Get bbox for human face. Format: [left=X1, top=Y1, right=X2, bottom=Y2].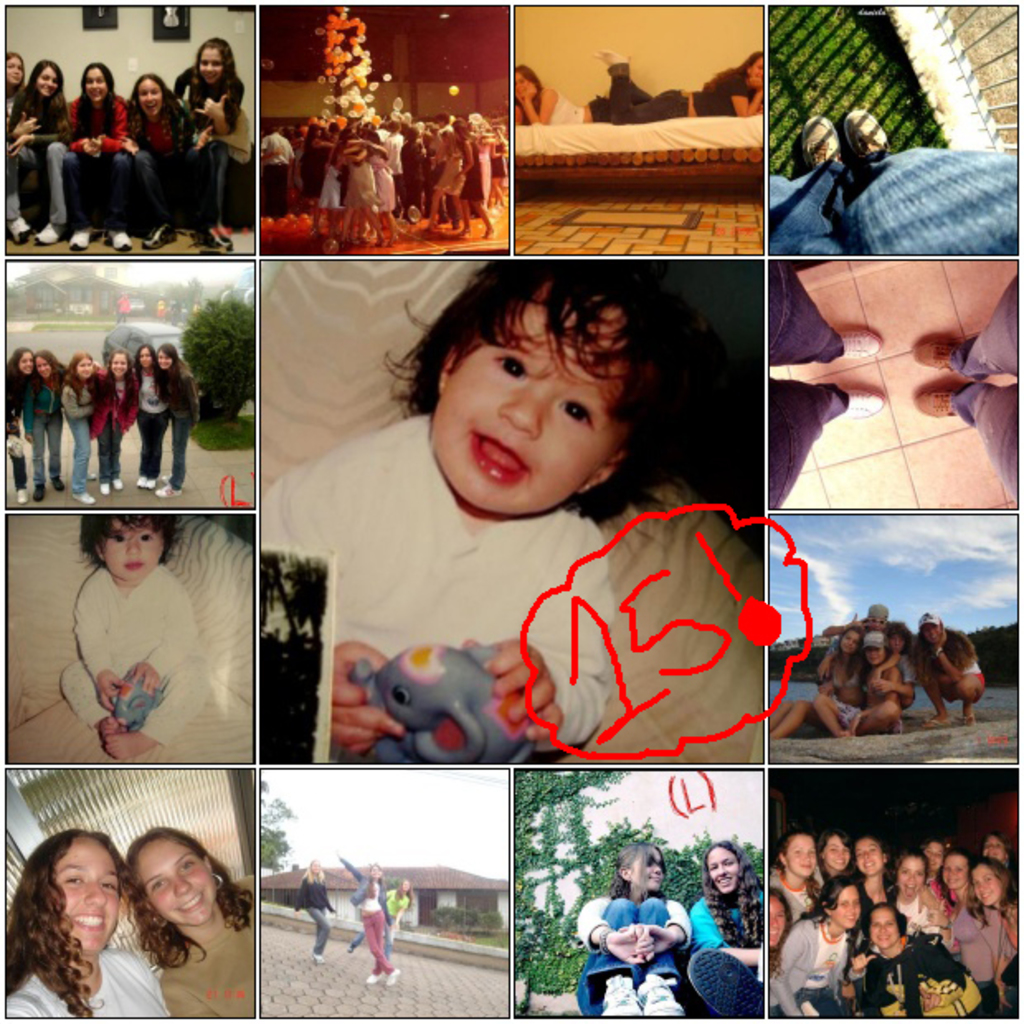
[left=13, top=350, right=31, bottom=377].
